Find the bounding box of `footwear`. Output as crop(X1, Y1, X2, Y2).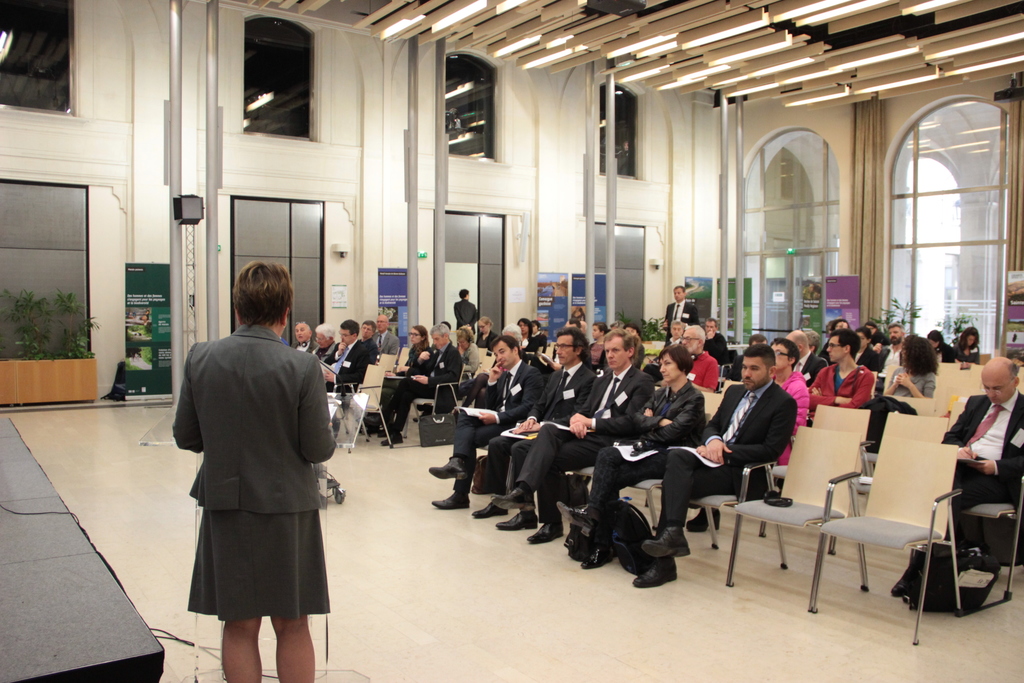
crop(493, 513, 538, 532).
